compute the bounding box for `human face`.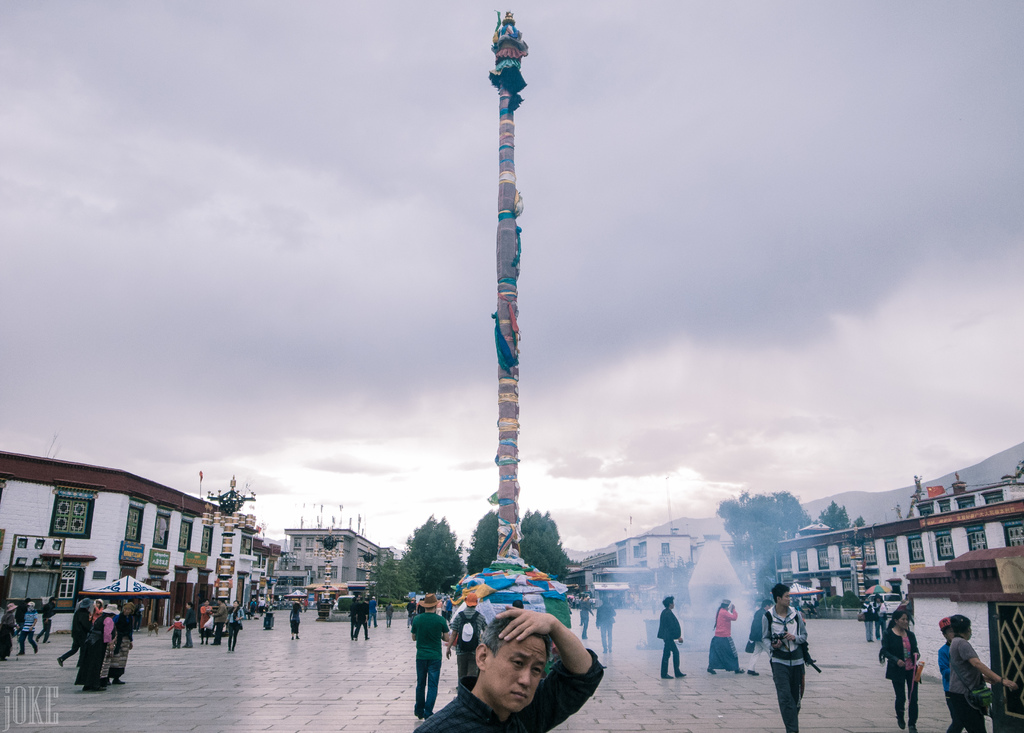
[780,593,788,605].
